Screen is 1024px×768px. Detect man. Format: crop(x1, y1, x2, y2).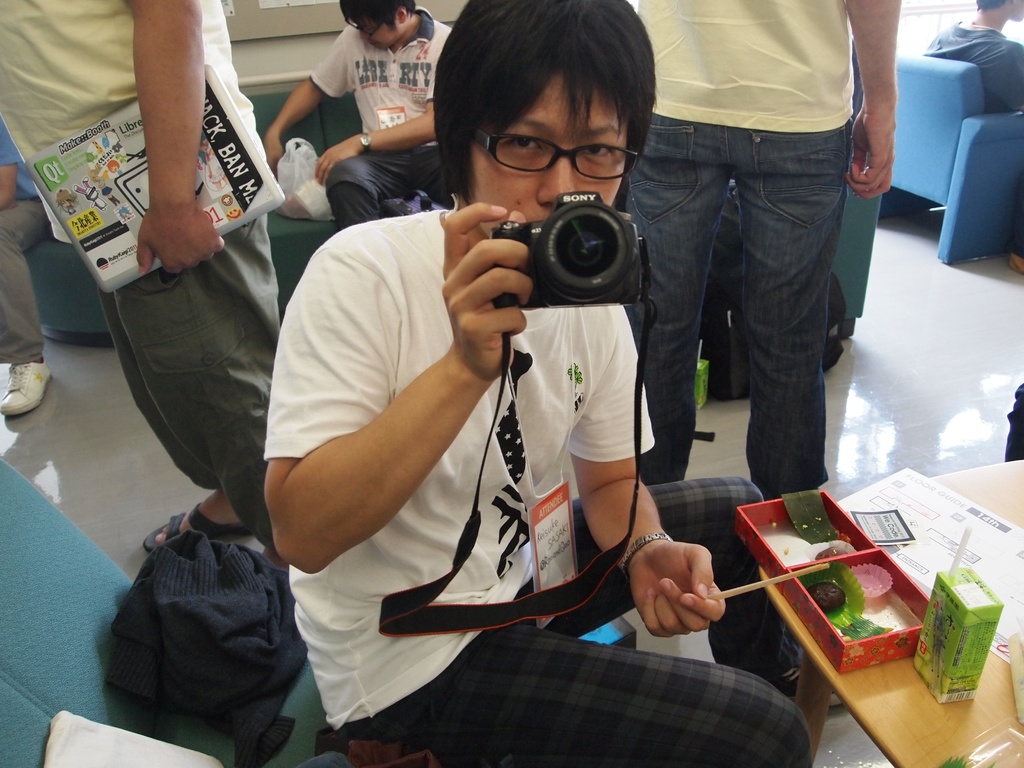
crop(260, 0, 464, 233).
